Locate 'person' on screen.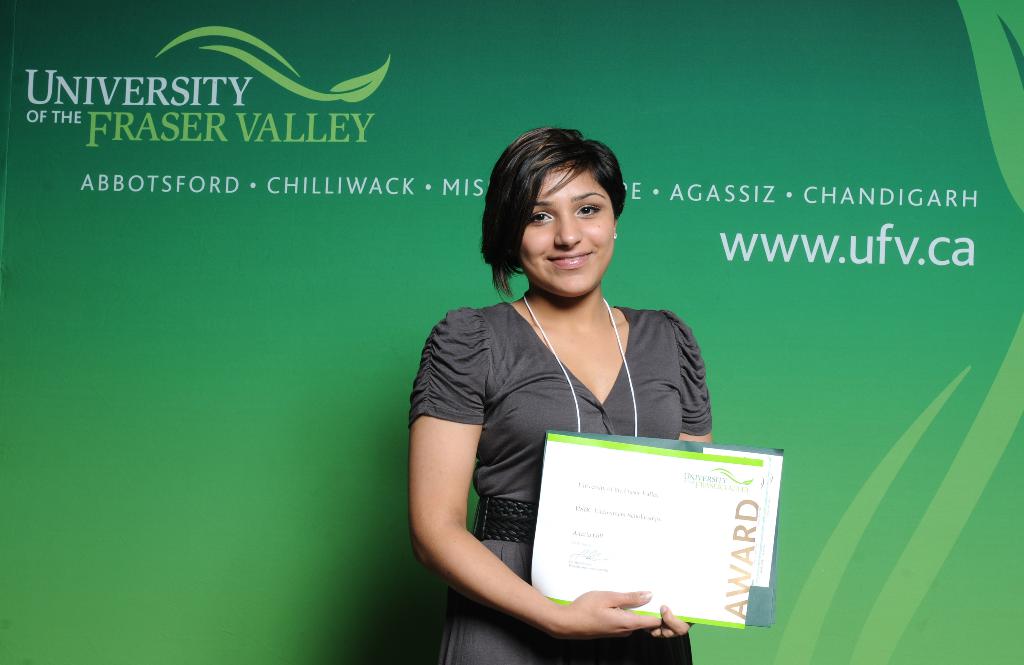
On screen at (411, 126, 716, 664).
